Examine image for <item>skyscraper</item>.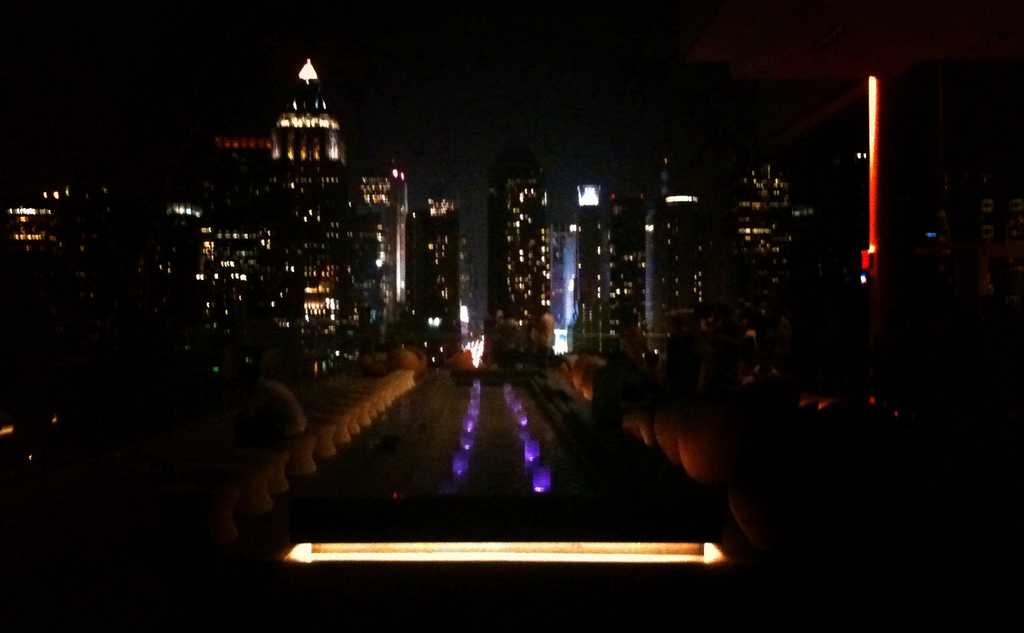
Examination result: bbox=(658, 142, 726, 368).
